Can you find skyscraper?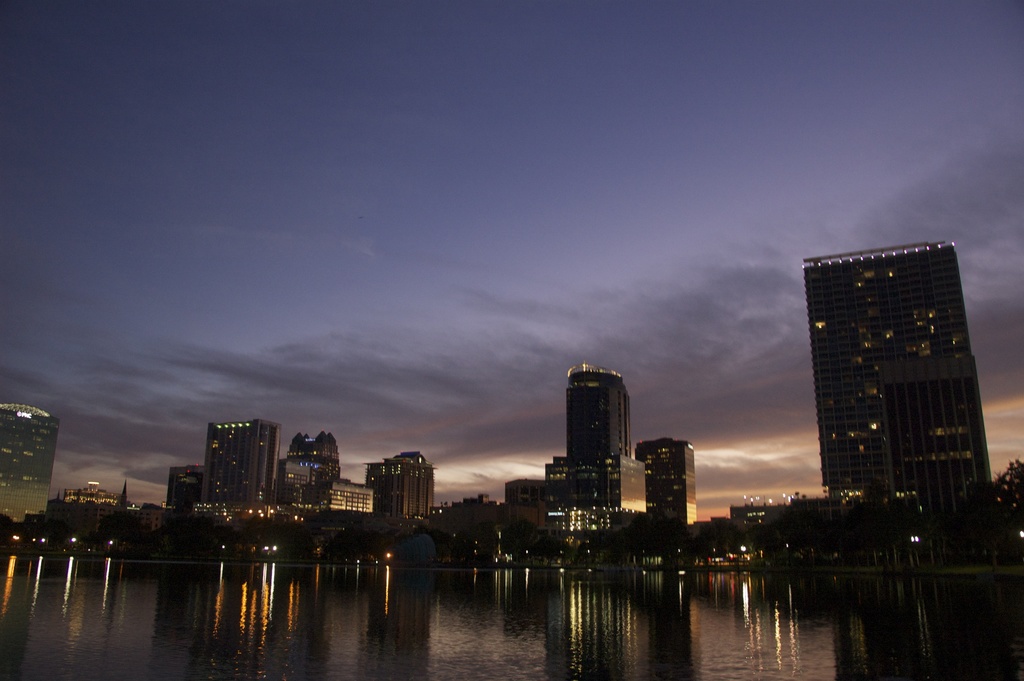
Yes, bounding box: {"left": 569, "top": 363, "right": 634, "bottom": 465}.
